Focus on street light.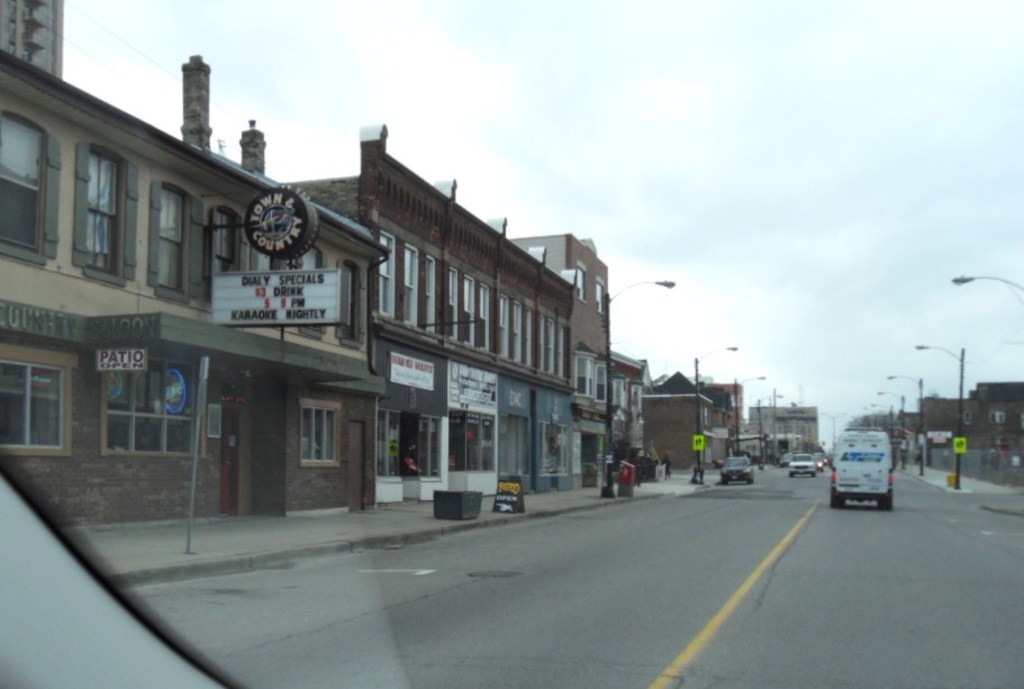
Focused at box=[752, 391, 785, 459].
